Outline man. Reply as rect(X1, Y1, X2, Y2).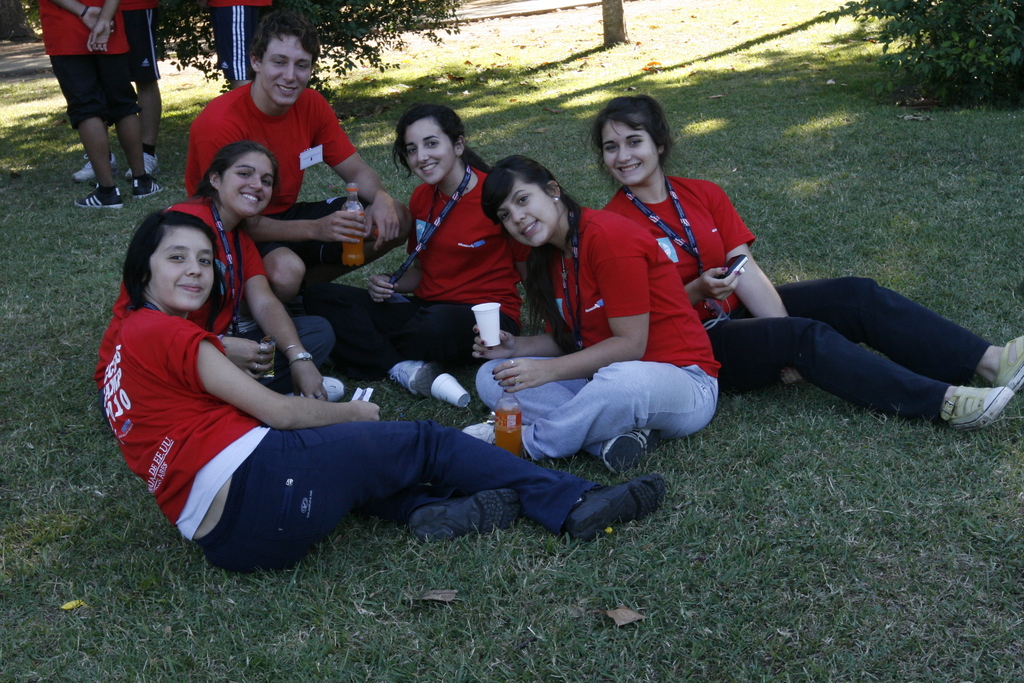
rect(204, 0, 271, 78).
